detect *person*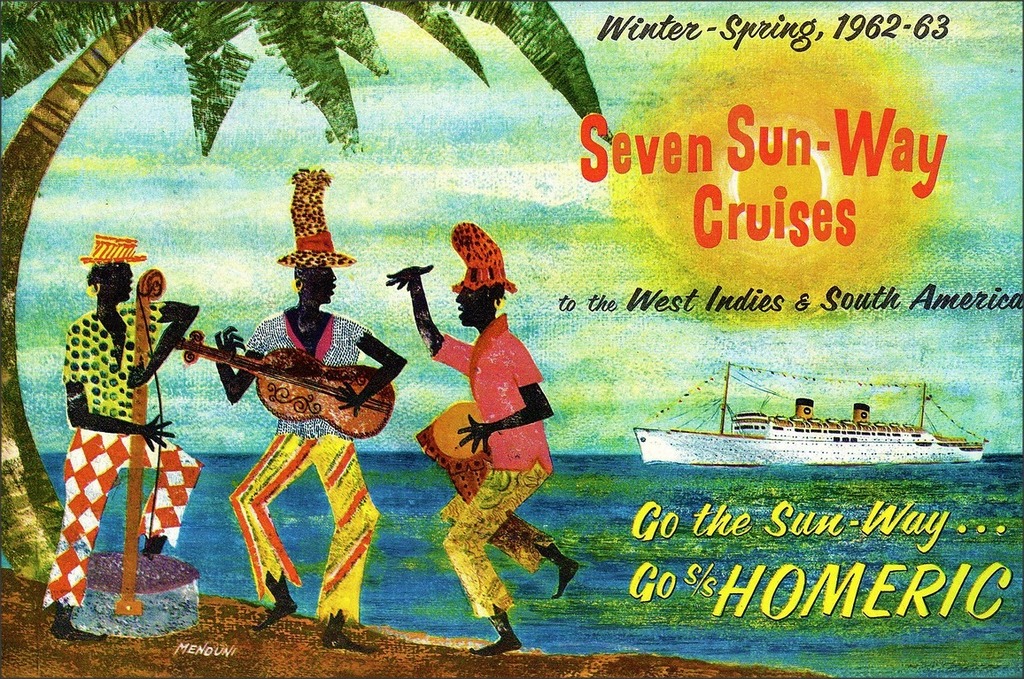
pyautogui.locateOnScreen(44, 240, 204, 645)
